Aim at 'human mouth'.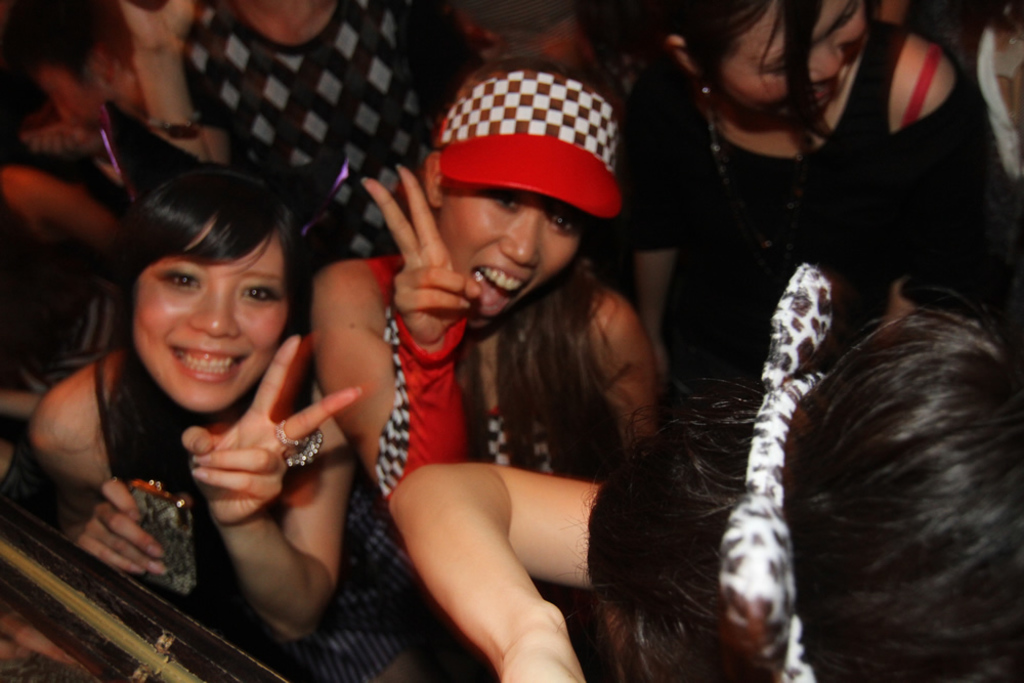
Aimed at detection(471, 261, 523, 315).
